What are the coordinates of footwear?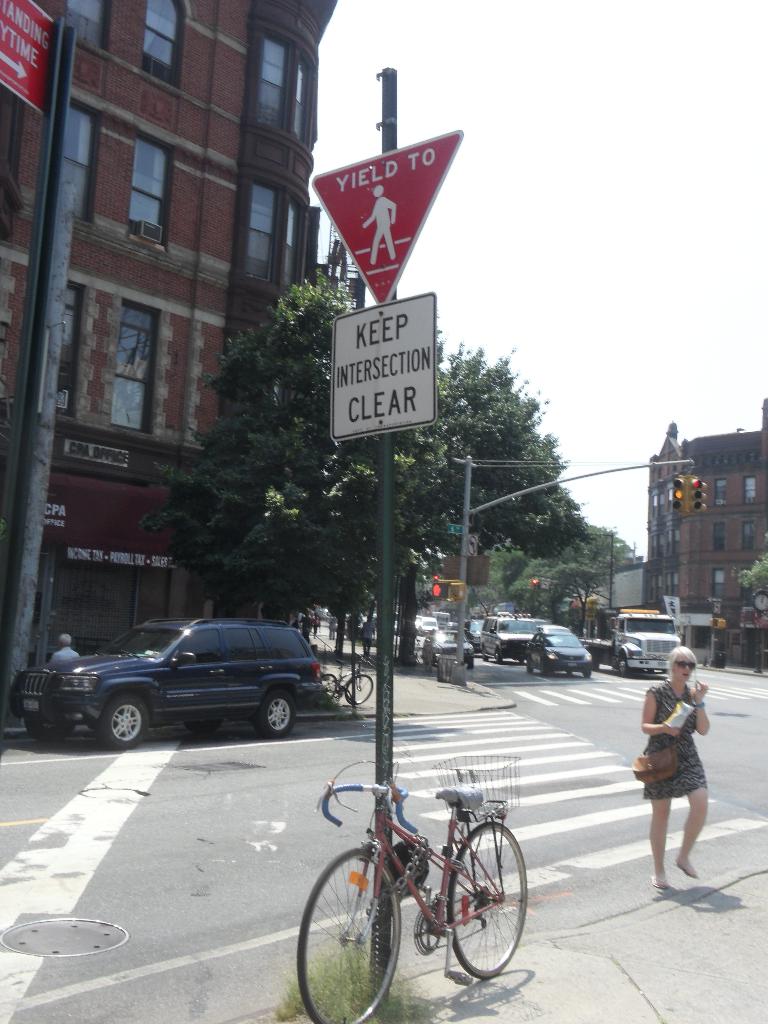
[left=673, top=854, right=699, bottom=881].
